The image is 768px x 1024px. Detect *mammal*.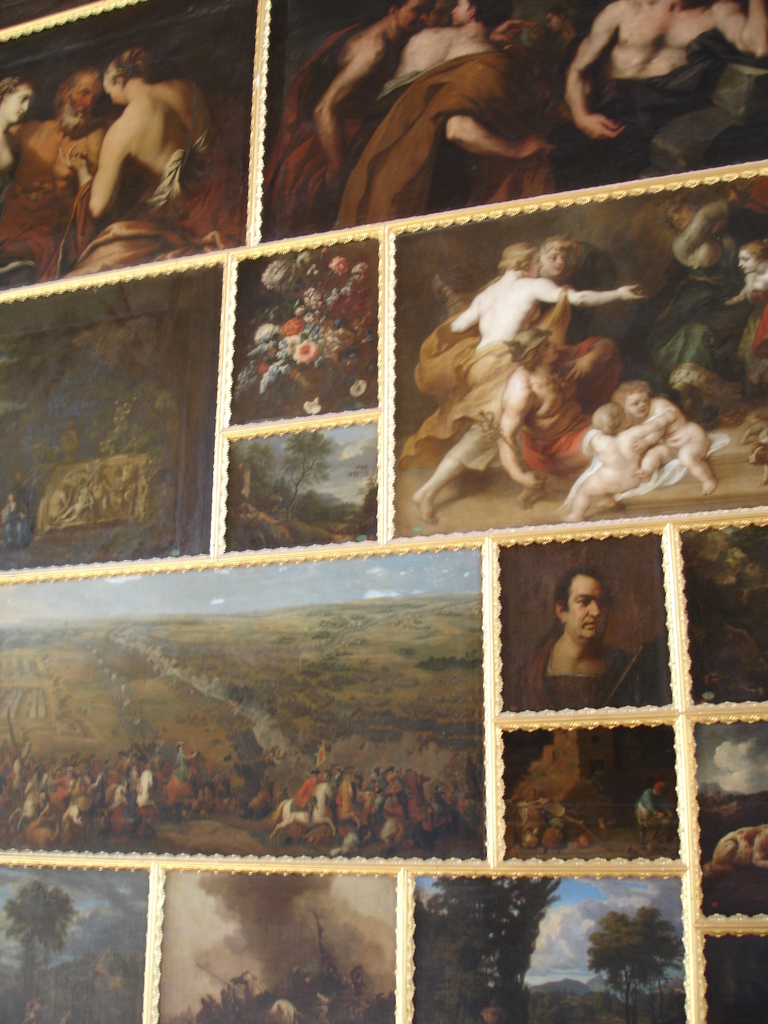
Detection: {"x1": 328, "y1": 0, "x2": 556, "y2": 228}.
